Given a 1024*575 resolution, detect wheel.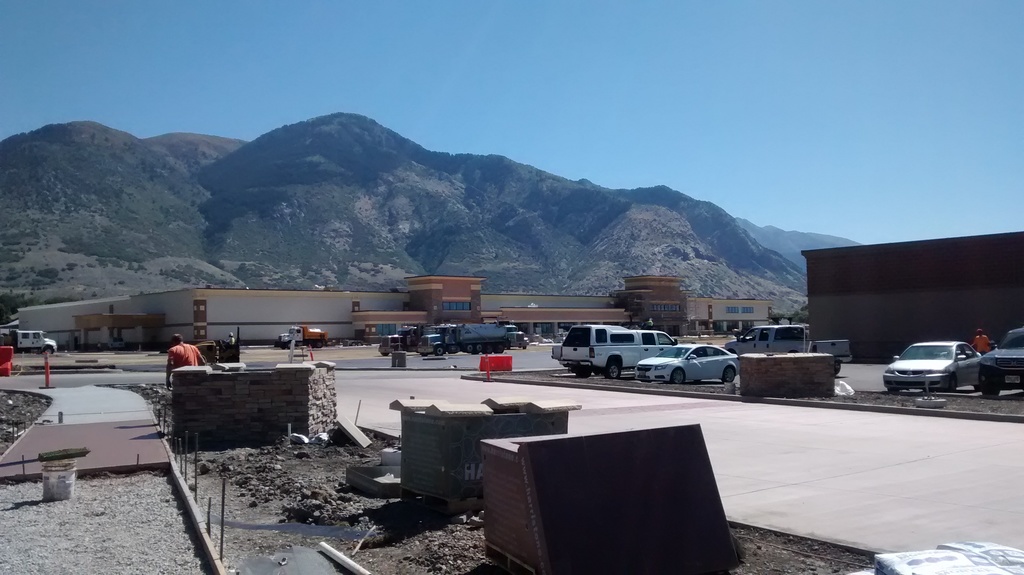
[522, 345, 526, 349].
